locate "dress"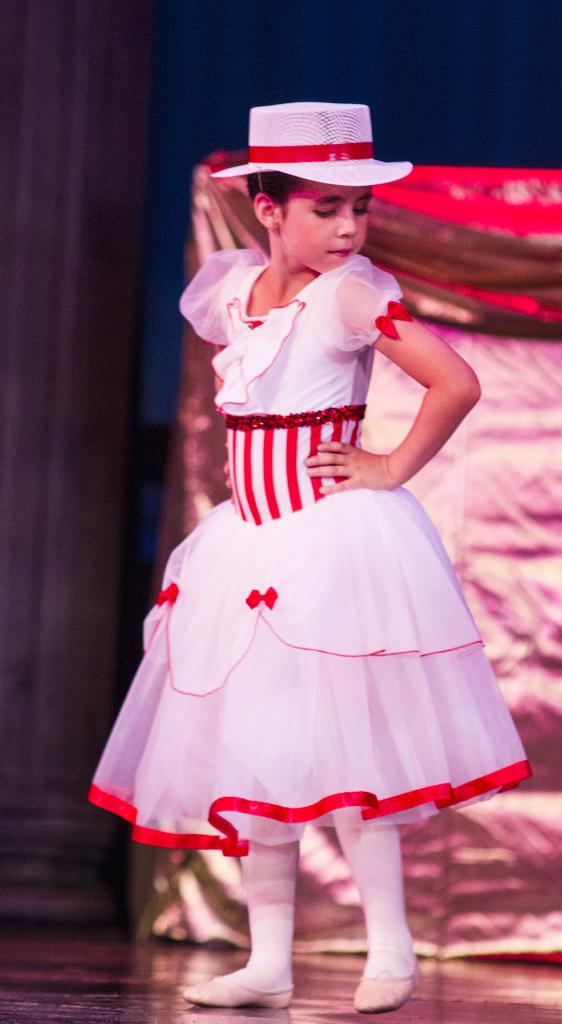
Rect(81, 247, 527, 861)
